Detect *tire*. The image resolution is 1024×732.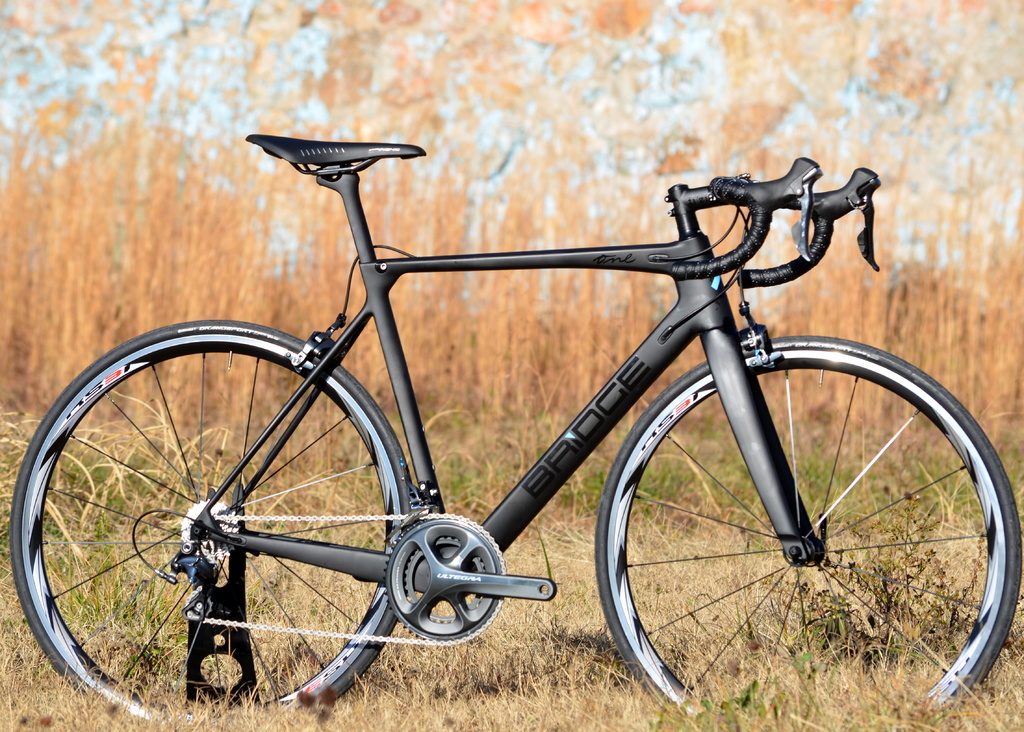
pyautogui.locateOnScreen(11, 321, 411, 726).
